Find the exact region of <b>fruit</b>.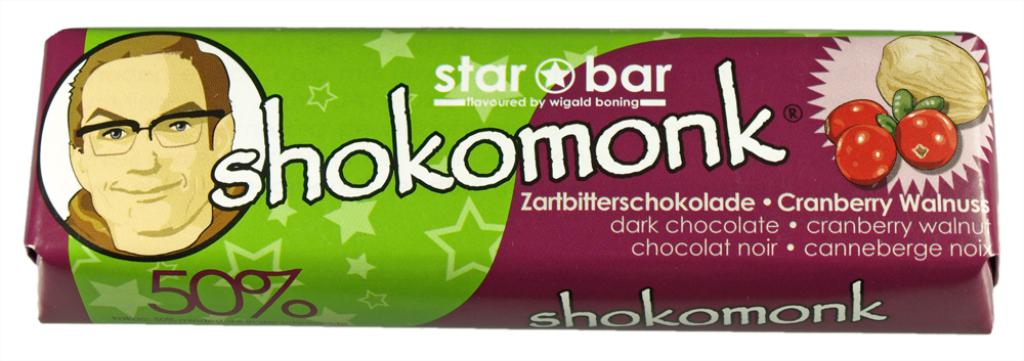
Exact region: box=[846, 106, 905, 188].
